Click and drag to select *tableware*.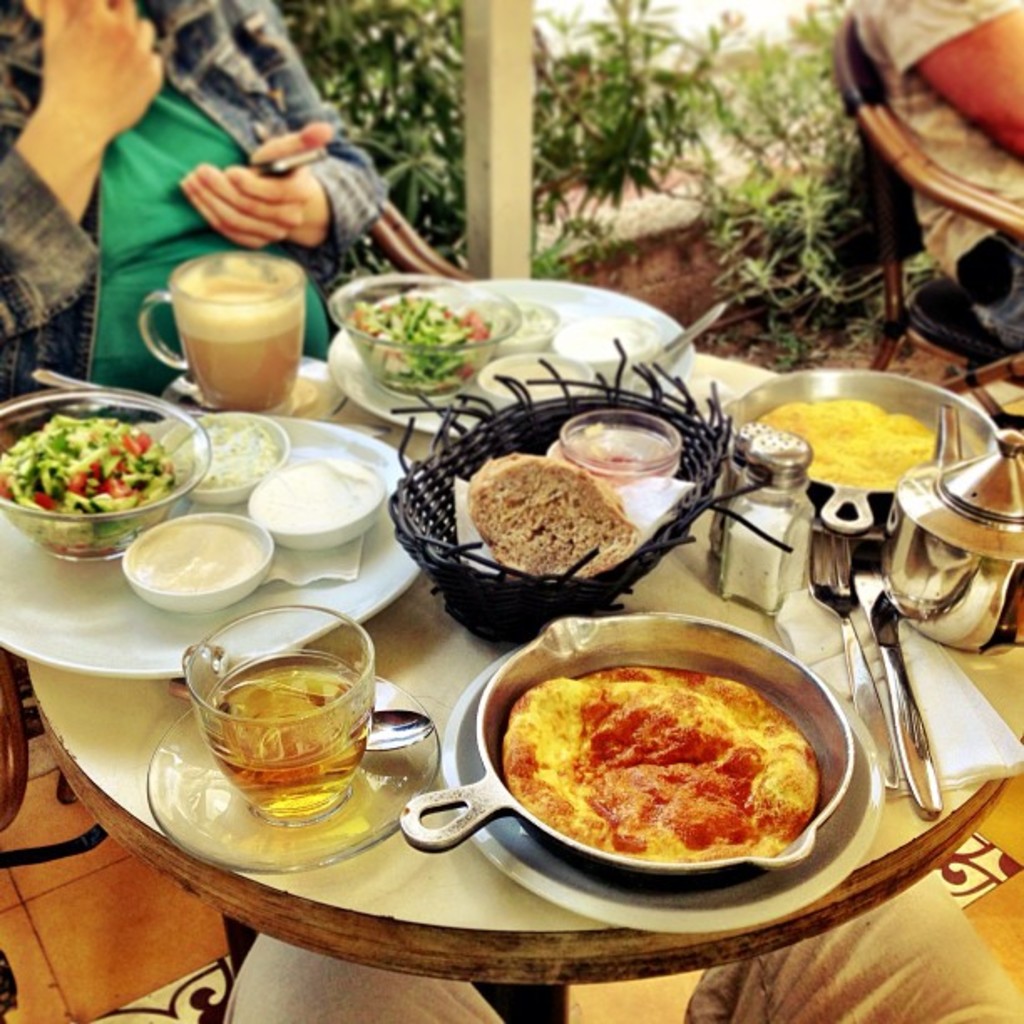
Selection: detection(873, 403, 1022, 663).
